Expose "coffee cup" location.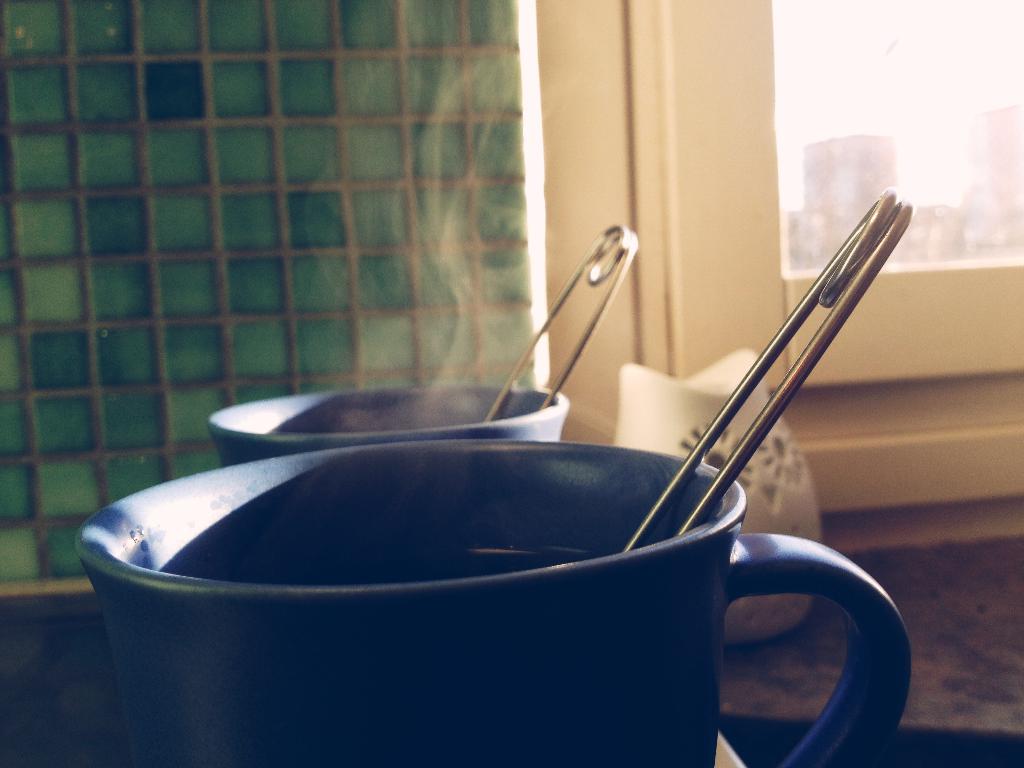
Exposed at left=79, top=439, right=916, bottom=767.
